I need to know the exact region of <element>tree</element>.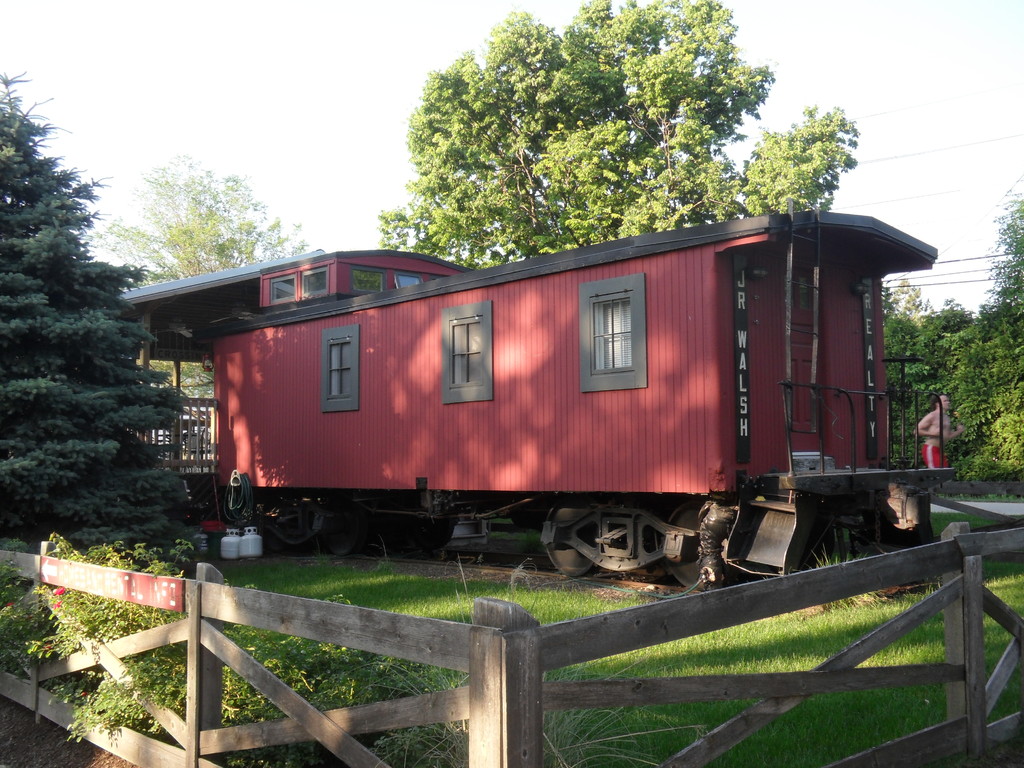
Region: 105,159,313,284.
